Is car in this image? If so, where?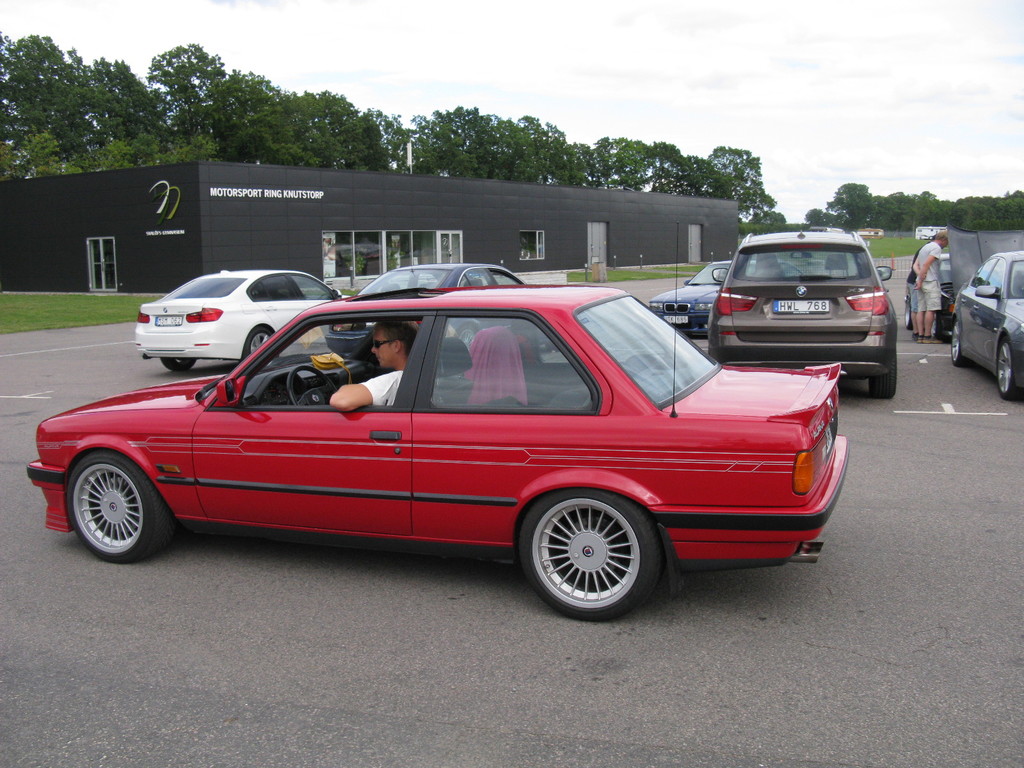
Yes, at x1=31 y1=293 x2=837 y2=611.
